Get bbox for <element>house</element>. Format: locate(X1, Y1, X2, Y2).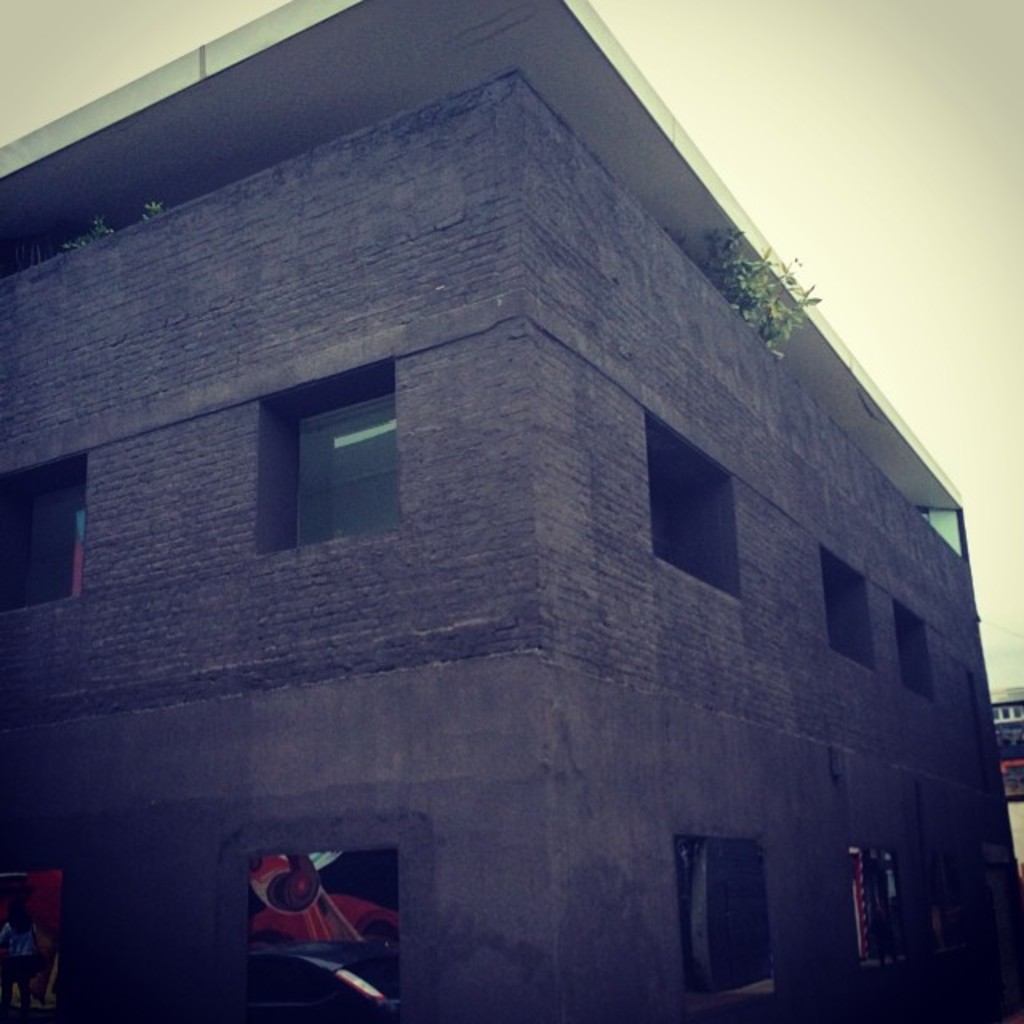
locate(21, 40, 1002, 1023).
